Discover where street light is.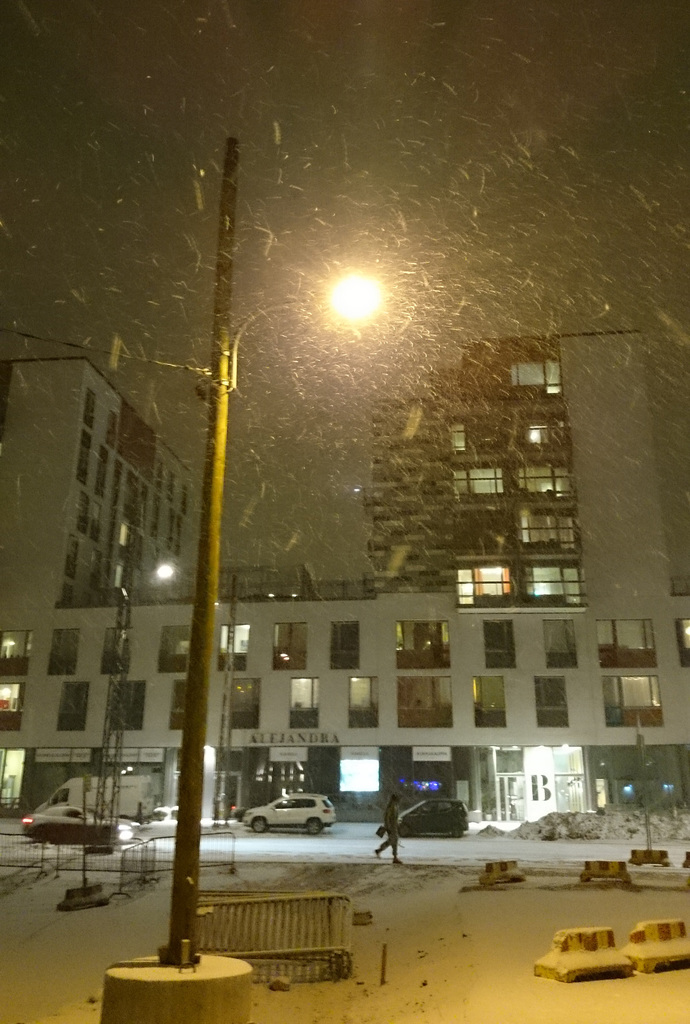
Discovered at BBox(99, 137, 398, 1023).
